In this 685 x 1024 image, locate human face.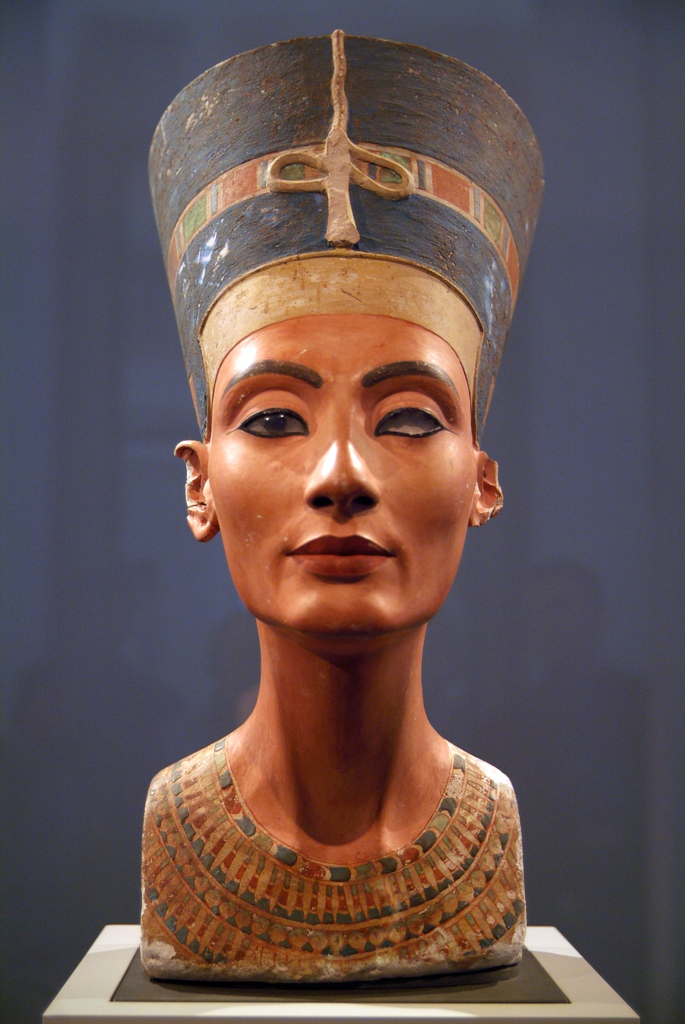
Bounding box: detection(206, 314, 477, 648).
